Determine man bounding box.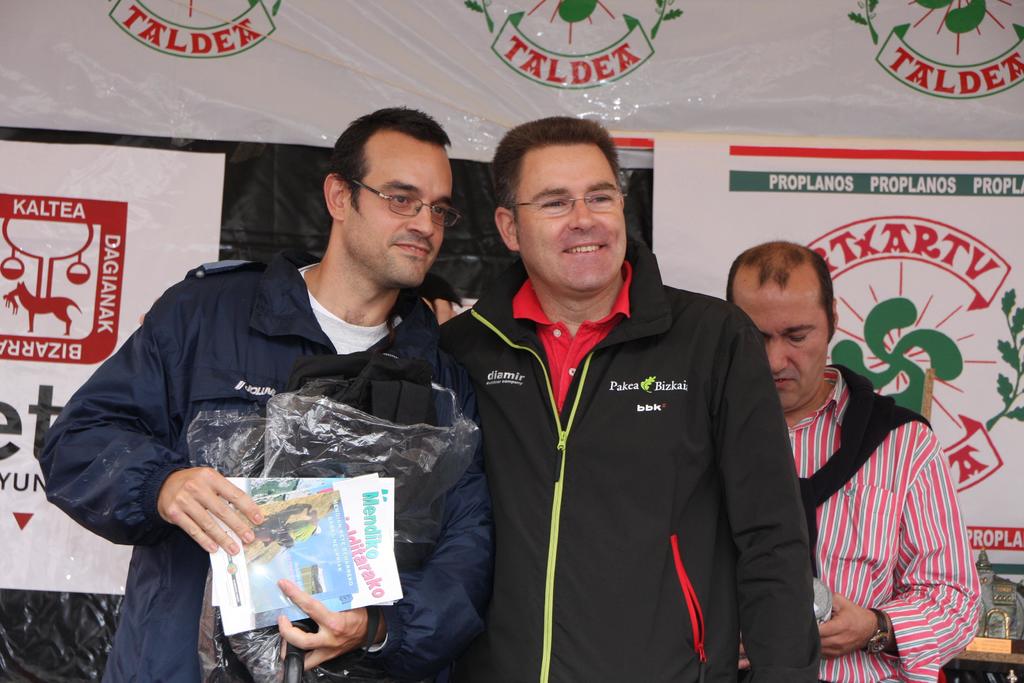
Determined: (413,267,461,324).
